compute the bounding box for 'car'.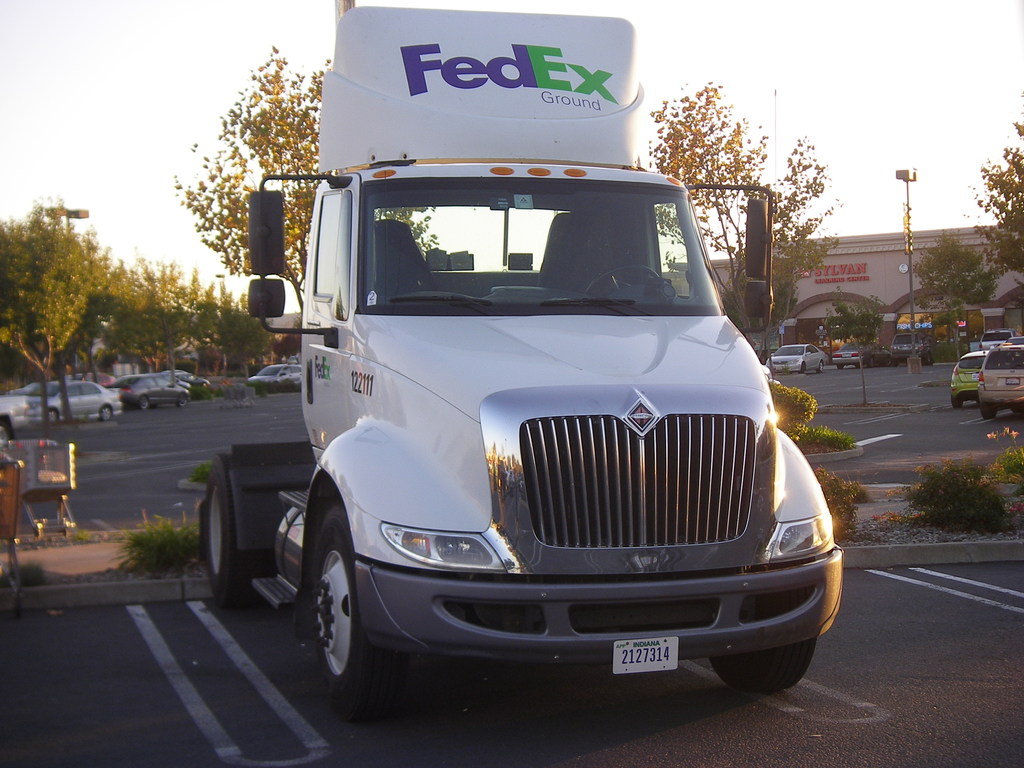
left=248, top=362, right=301, bottom=397.
